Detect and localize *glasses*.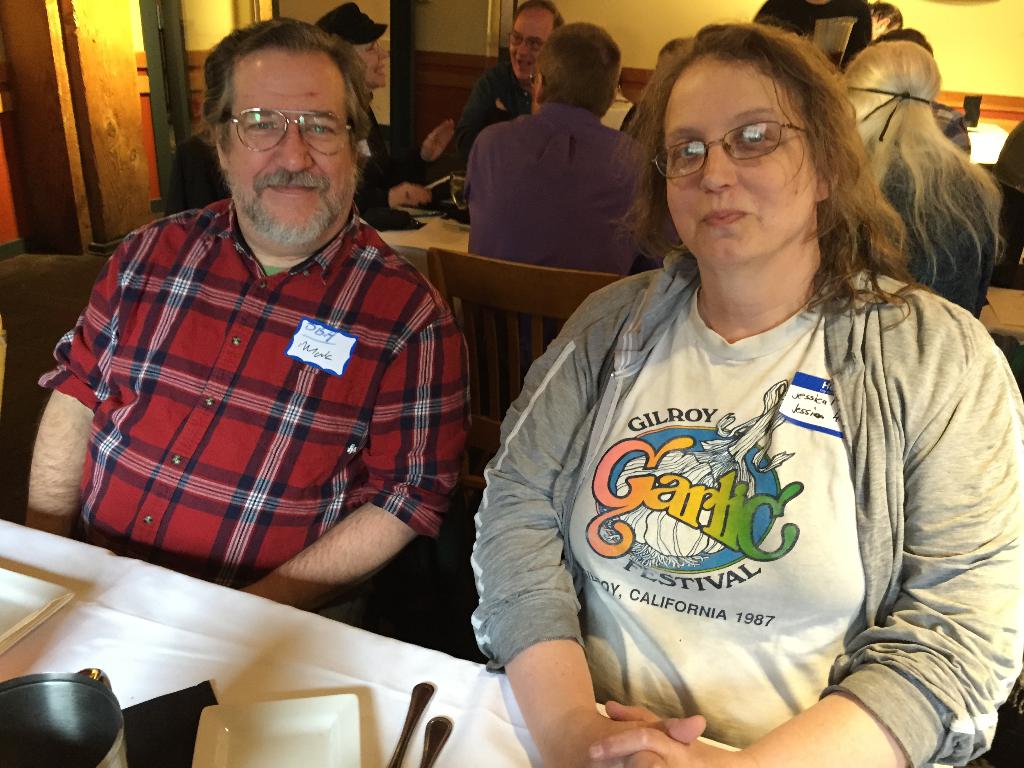
Localized at box(506, 26, 546, 51).
